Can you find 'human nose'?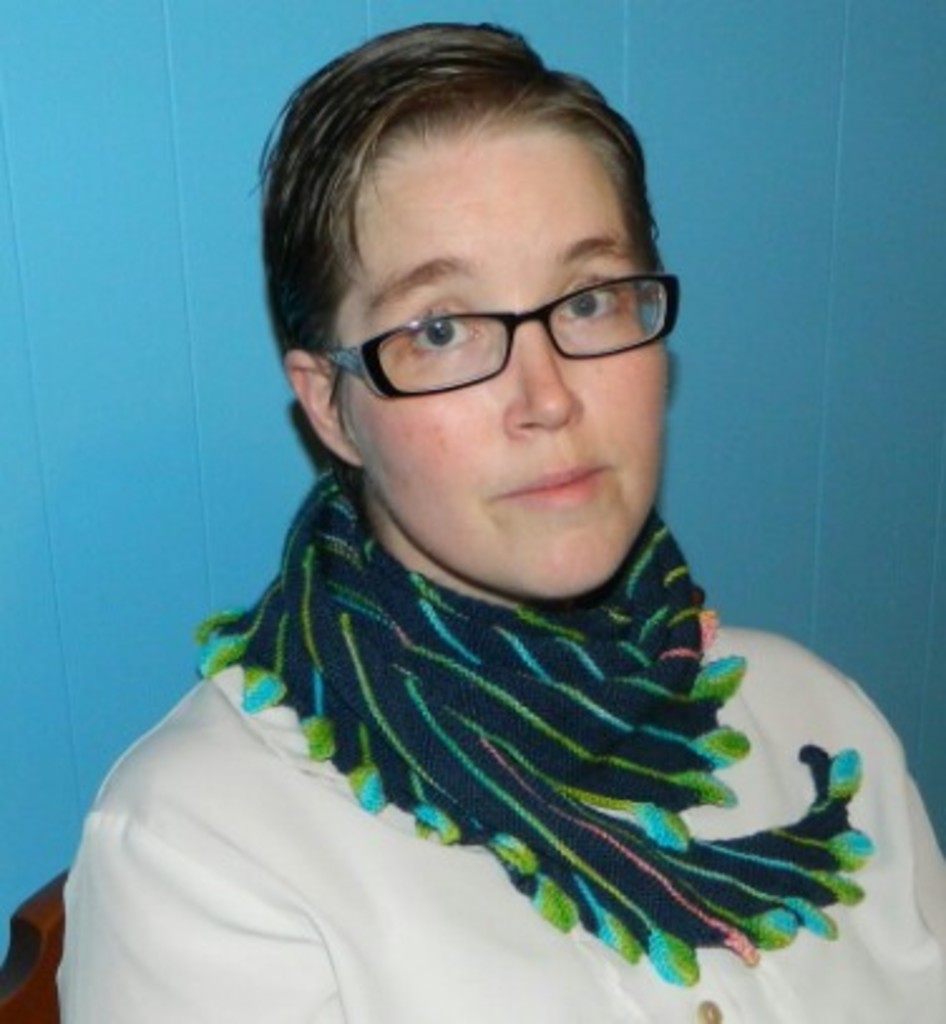
Yes, bounding box: detection(506, 327, 586, 435).
